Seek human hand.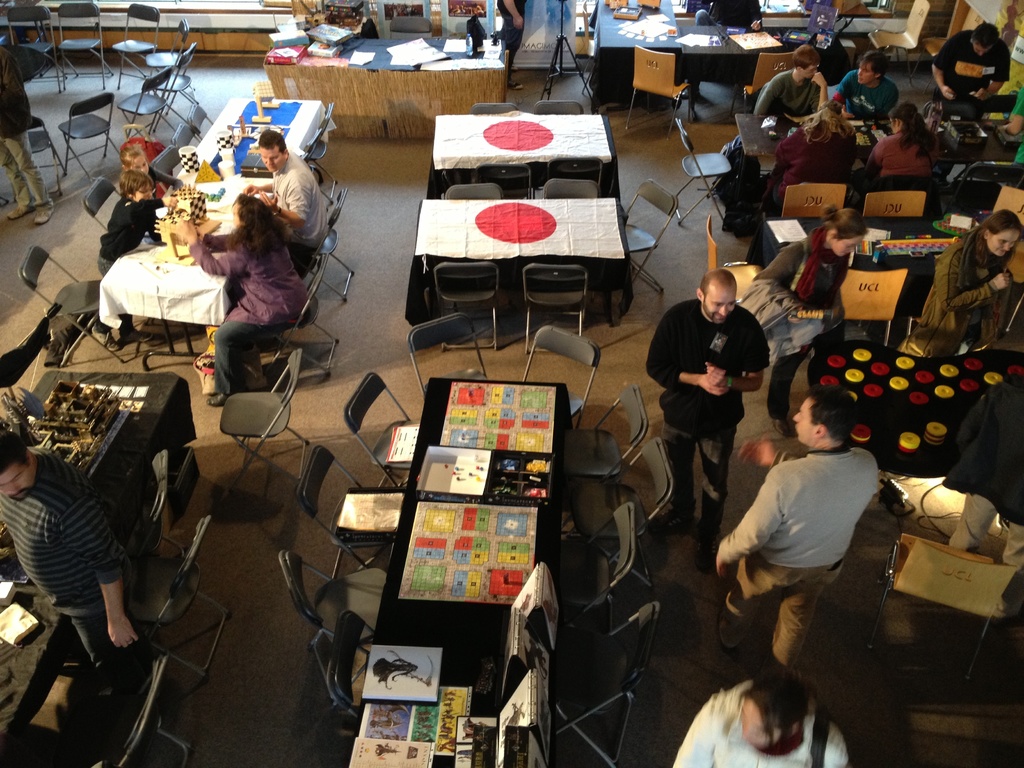
detection(975, 86, 990, 102).
